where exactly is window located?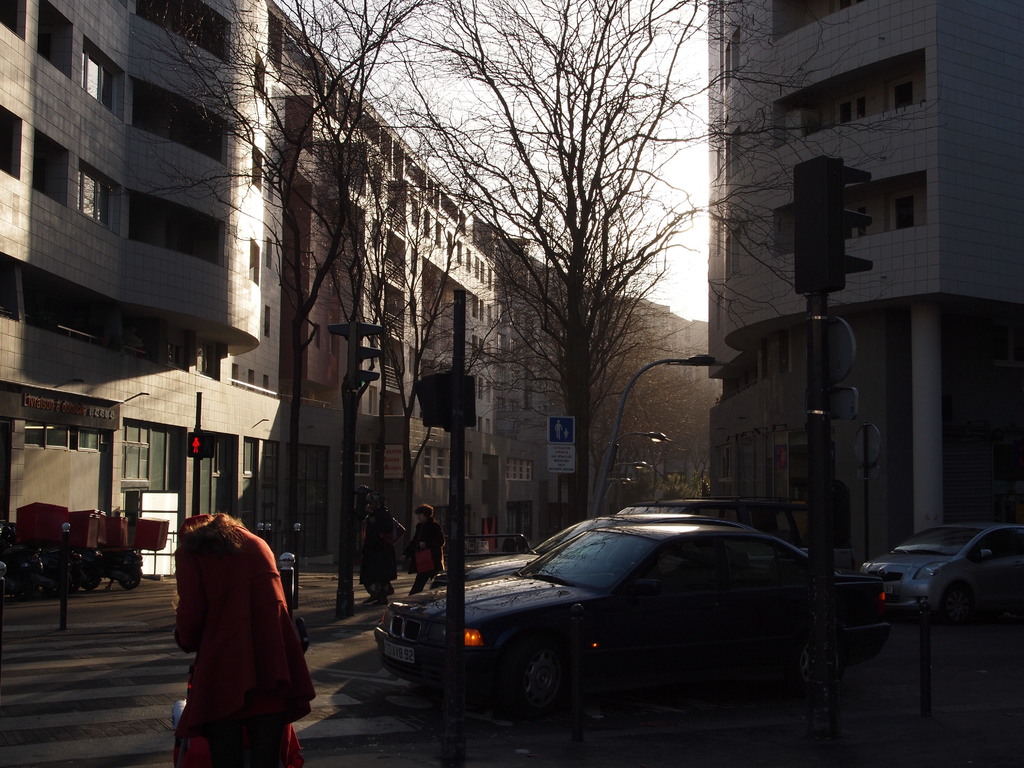
Its bounding box is (x1=242, y1=436, x2=259, y2=532).
